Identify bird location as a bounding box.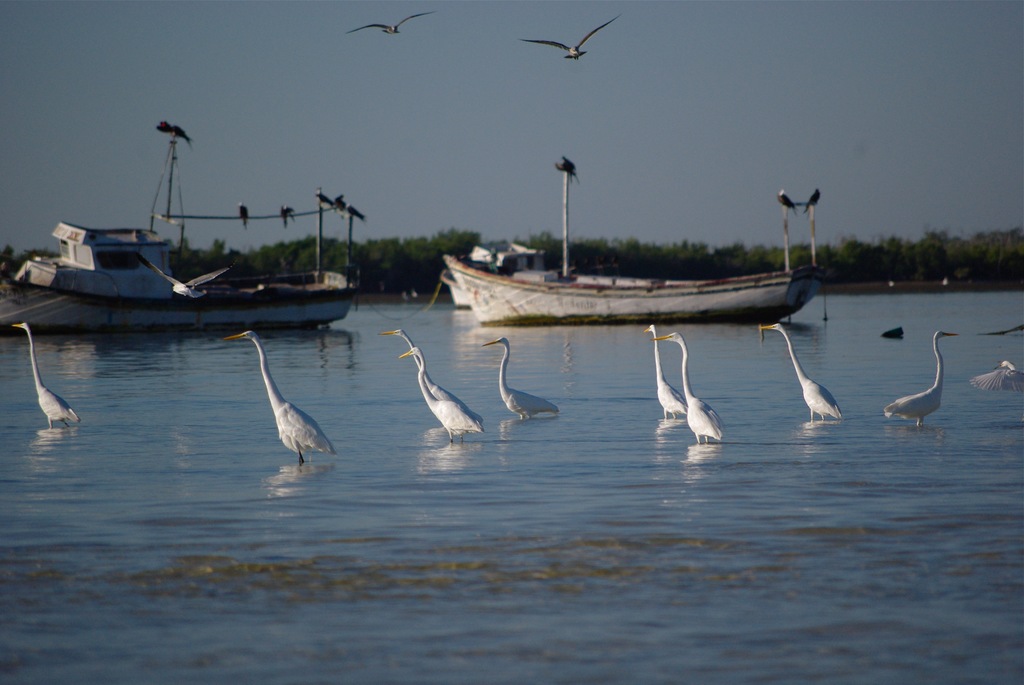
[x1=656, y1=331, x2=724, y2=443].
